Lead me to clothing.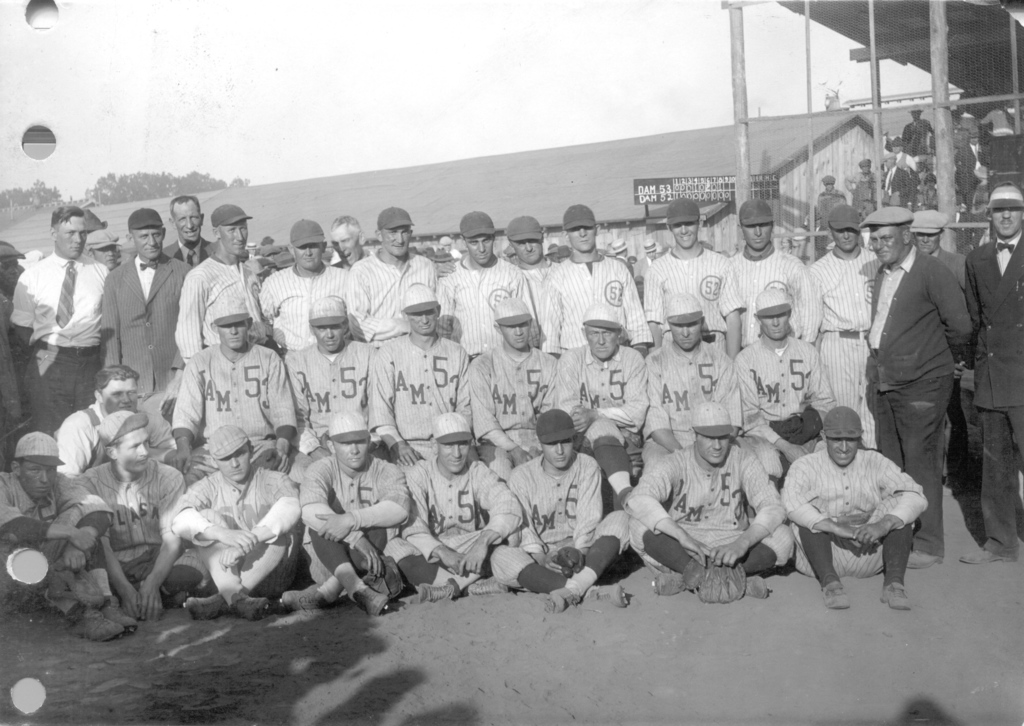
Lead to 100, 250, 196, 405.
